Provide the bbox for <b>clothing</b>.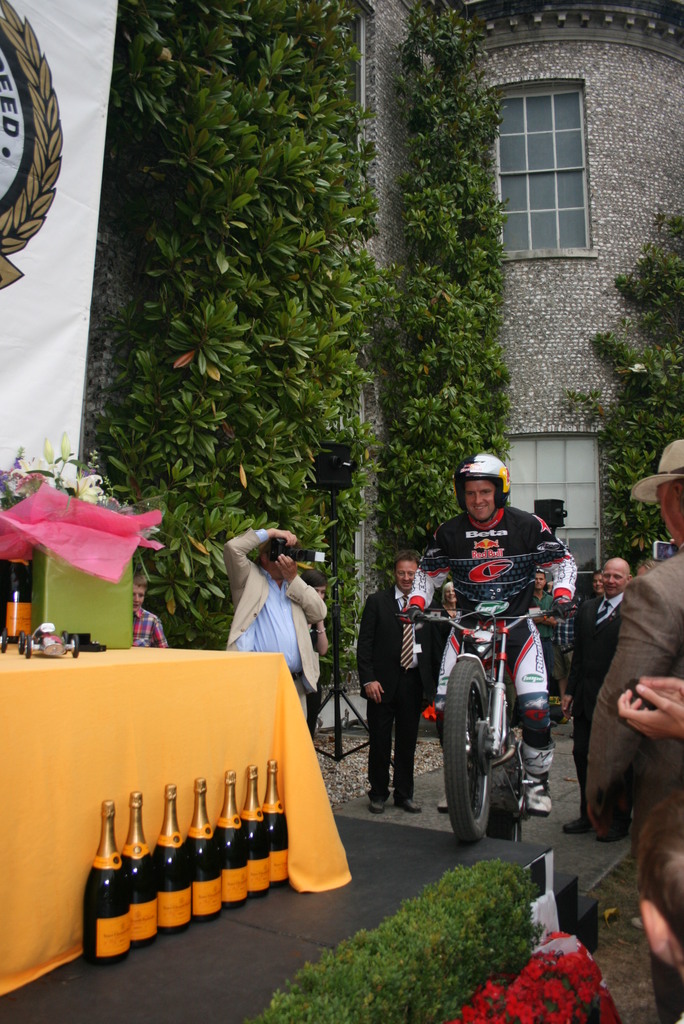
(left=403, top=508, right=583, bottom=784).
